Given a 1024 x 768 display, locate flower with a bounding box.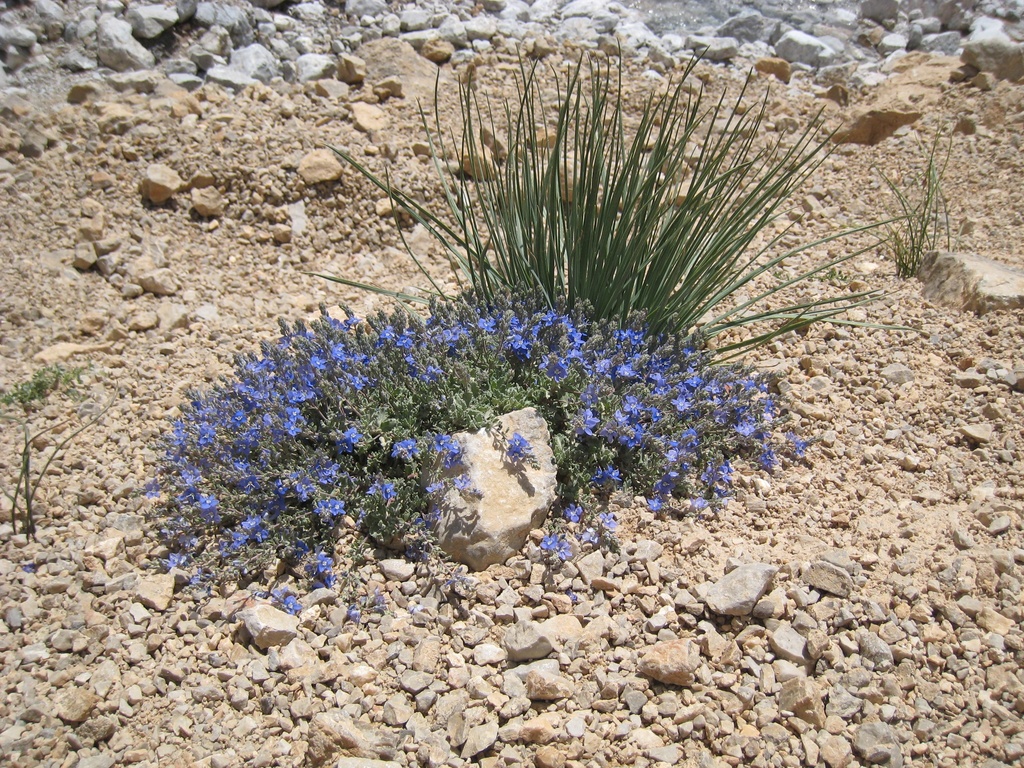
Located: select_region(314, 575, 337, 591).
